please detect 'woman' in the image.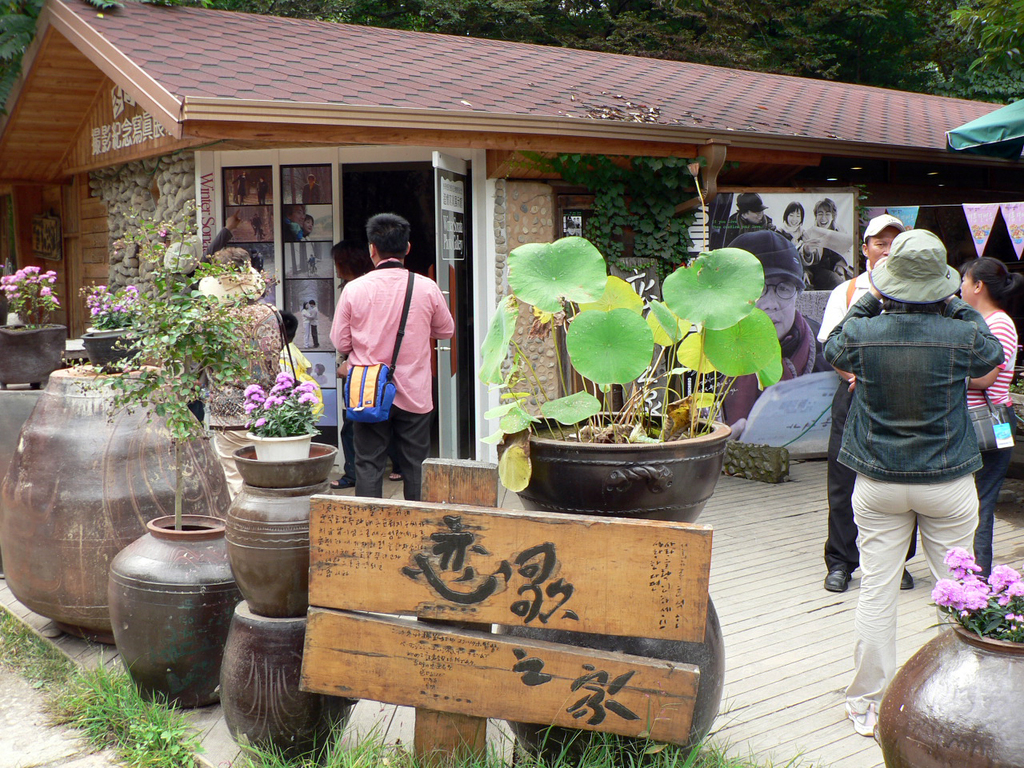
774/202/808/254.
